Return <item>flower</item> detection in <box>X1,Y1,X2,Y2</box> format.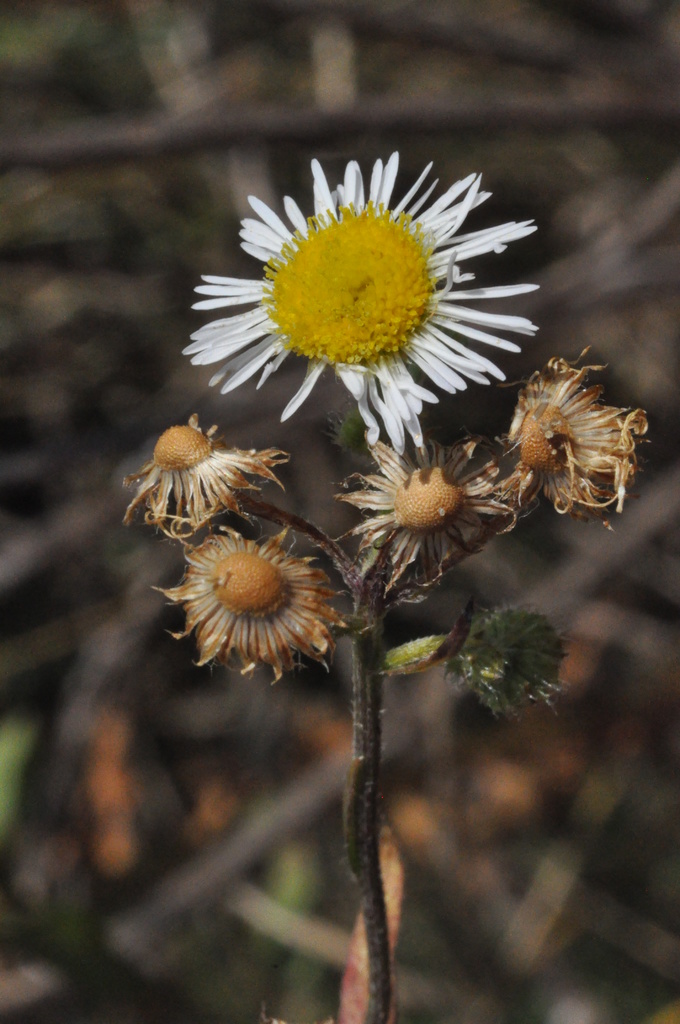
<box>125,413,305,547</box>.
